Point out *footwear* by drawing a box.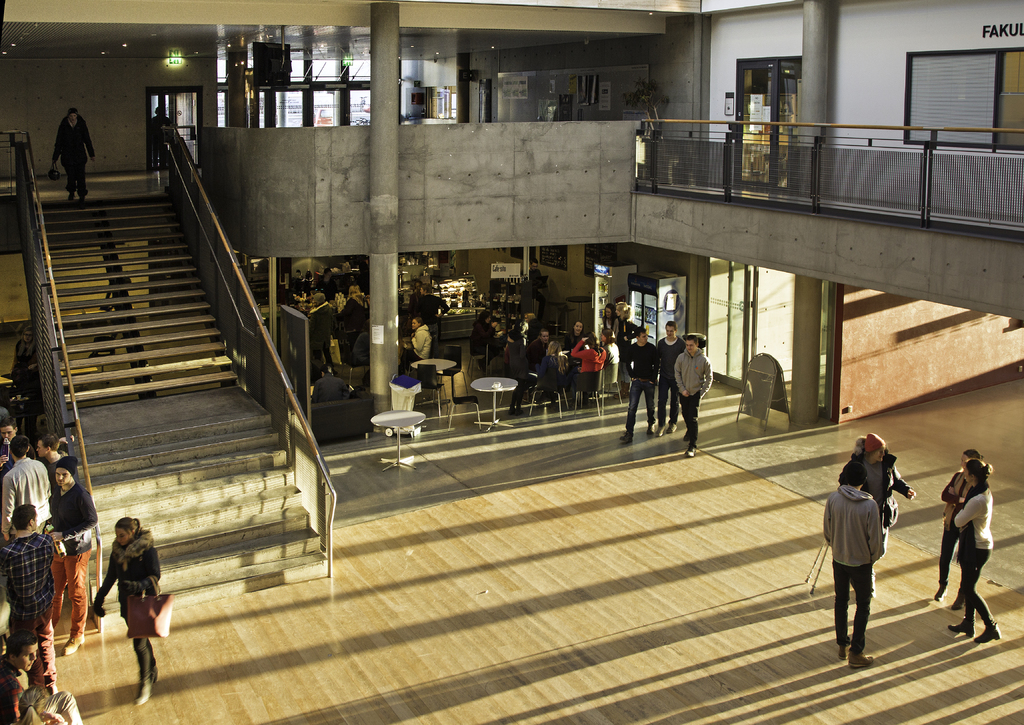
[685,445,696,457].
